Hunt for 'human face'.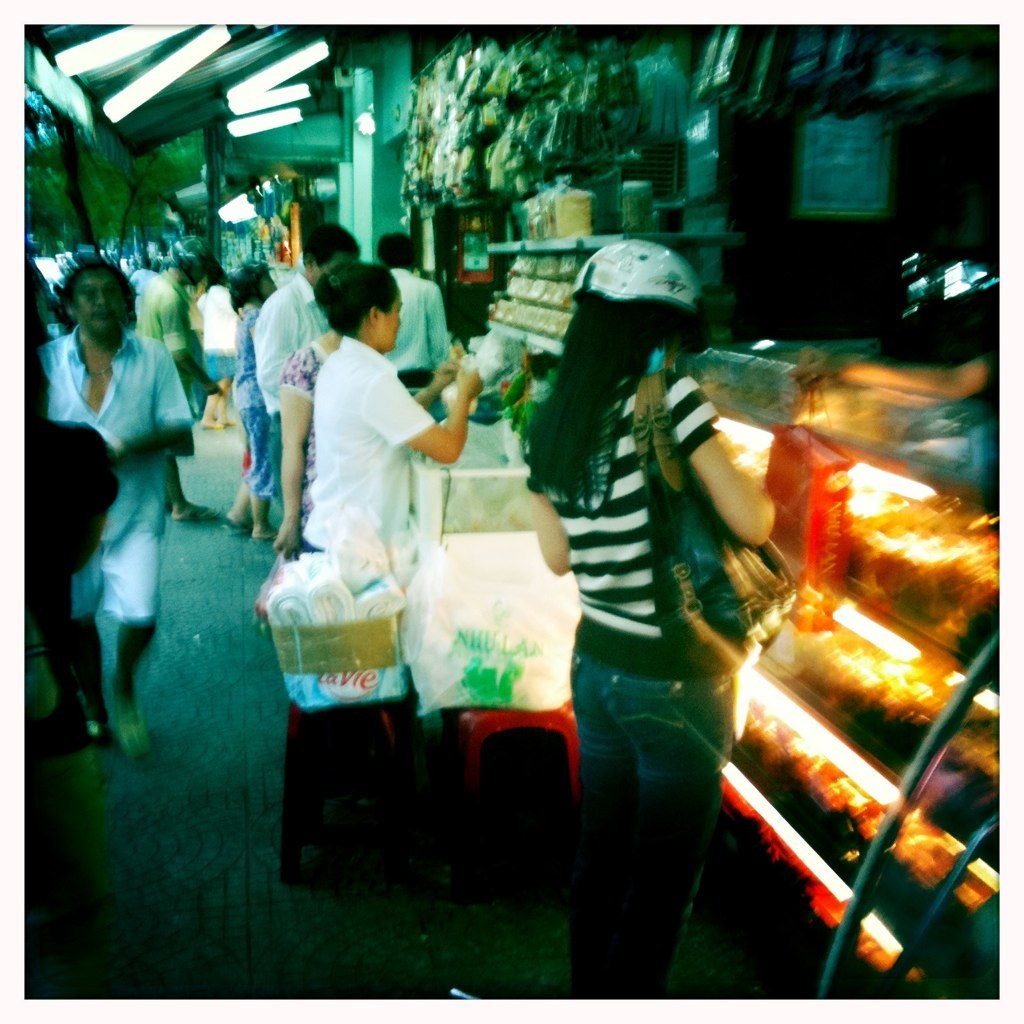
Hunted down at <box>70,273,124,331</box>.
